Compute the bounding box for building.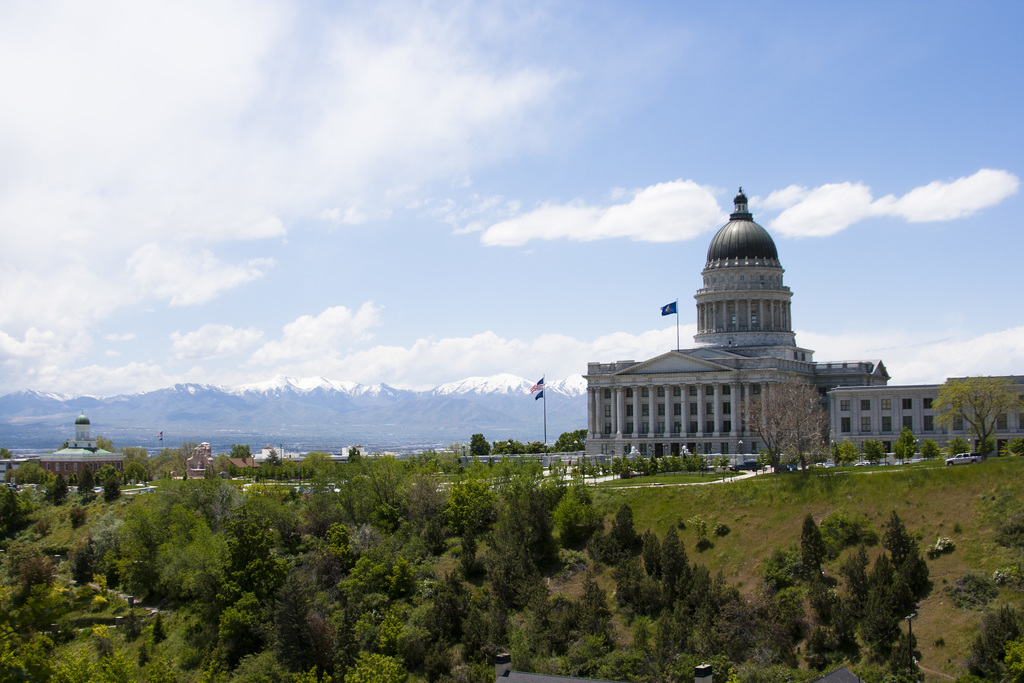
{"left": 579, "top": 188, "right": 1023, "bottom": 468}.
